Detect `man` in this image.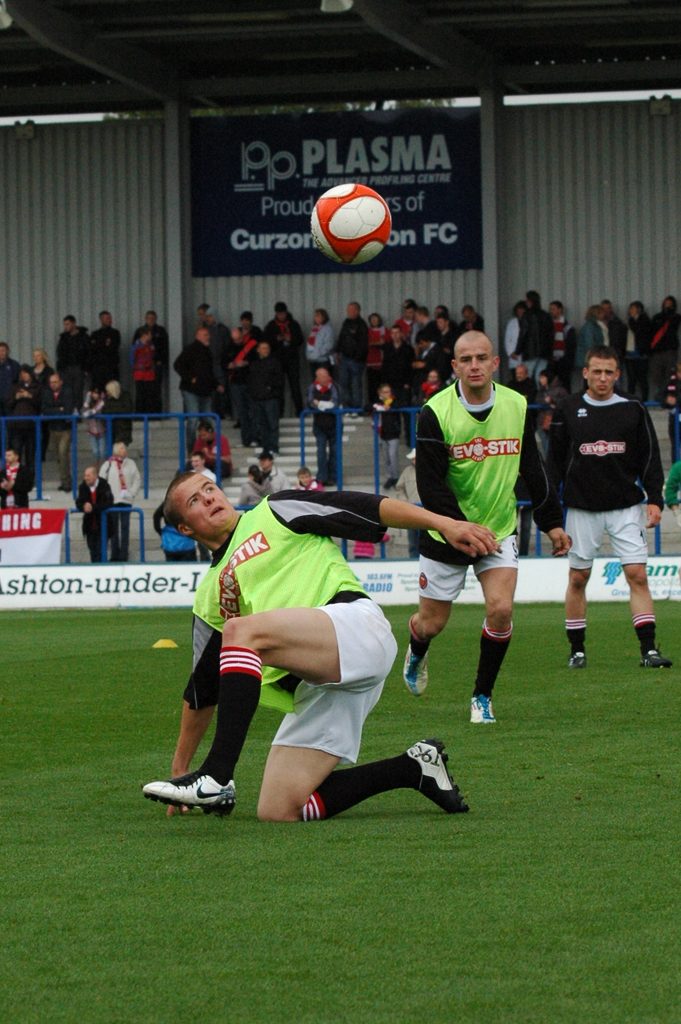
Detection: detection(53, 376, 77, 488).
